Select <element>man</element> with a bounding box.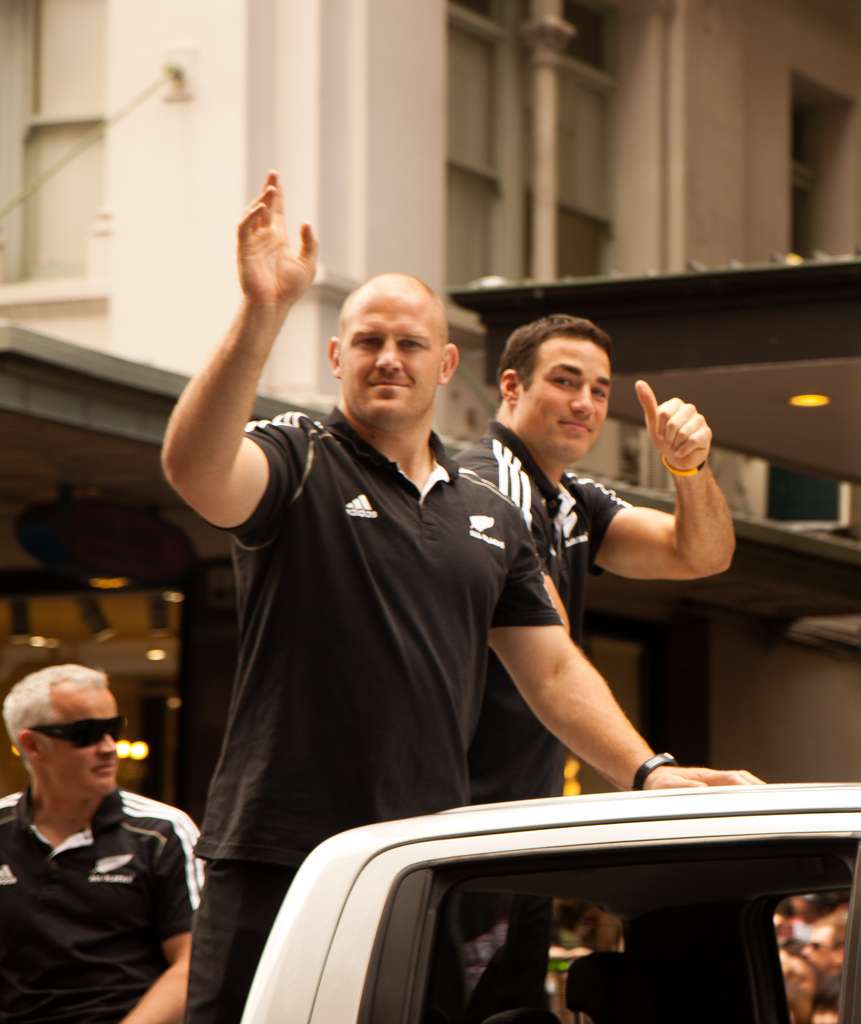
[799,919,853,980].
